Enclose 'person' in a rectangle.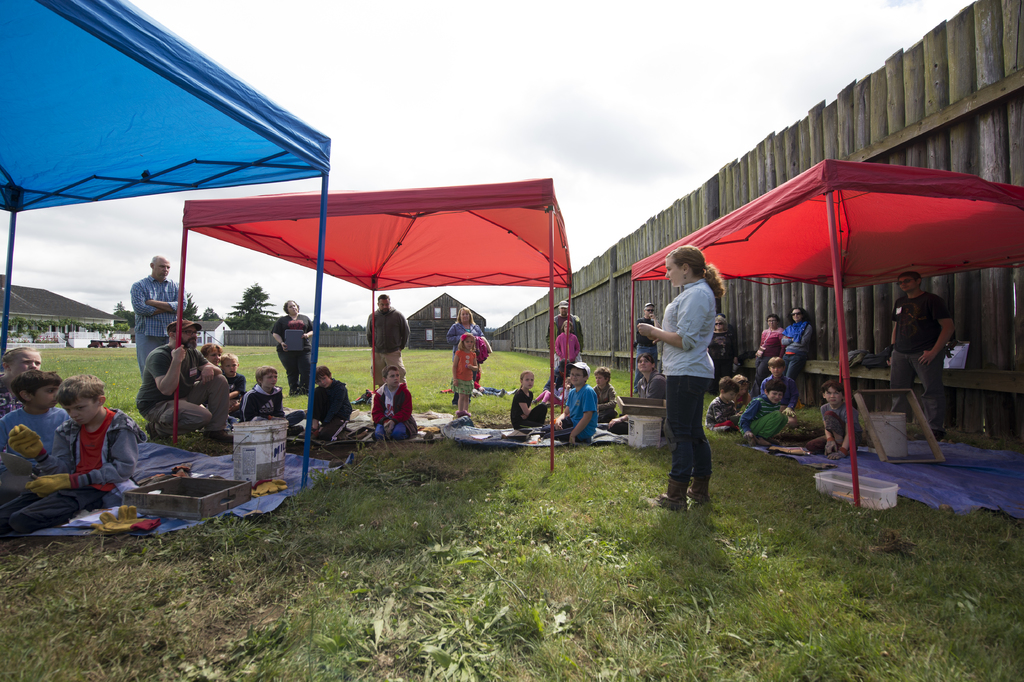
{"x1": 548, "y1": 318, "x2": 587, "y2": 384}.
